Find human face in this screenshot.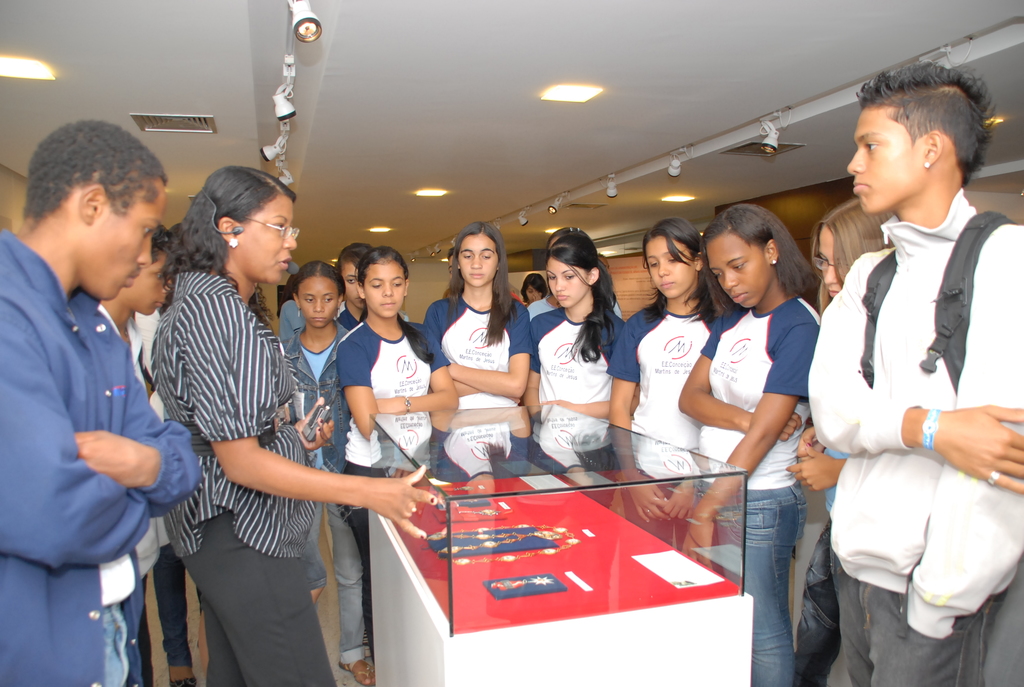
The bounding box for human face is 848 109 927 215.
